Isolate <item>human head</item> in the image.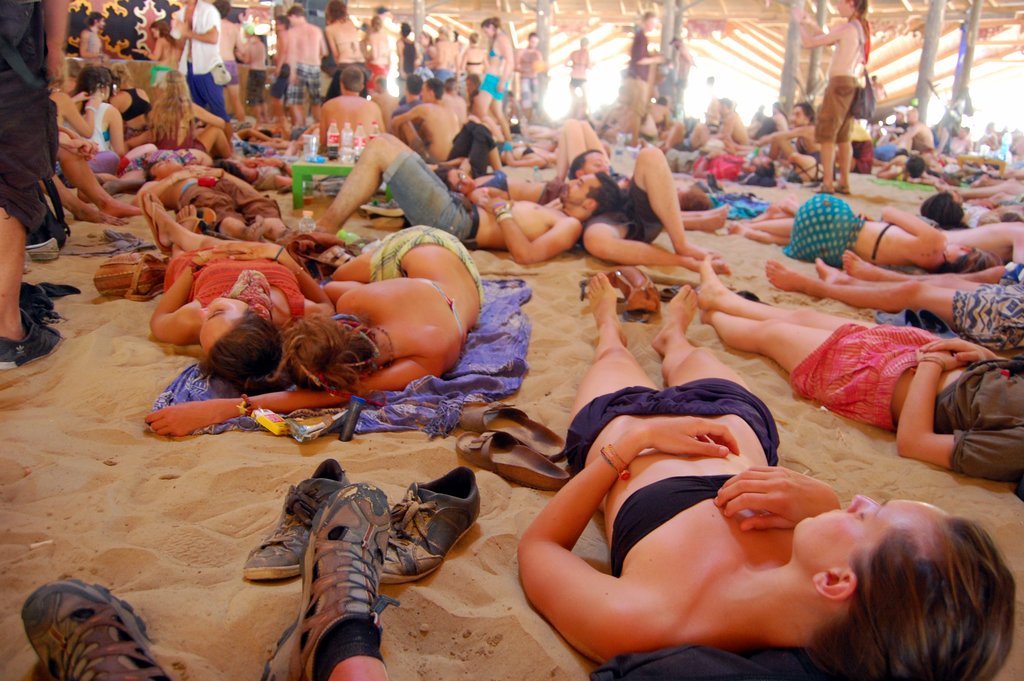
Isolated region: bbox=(82, 66, 107, 99).
